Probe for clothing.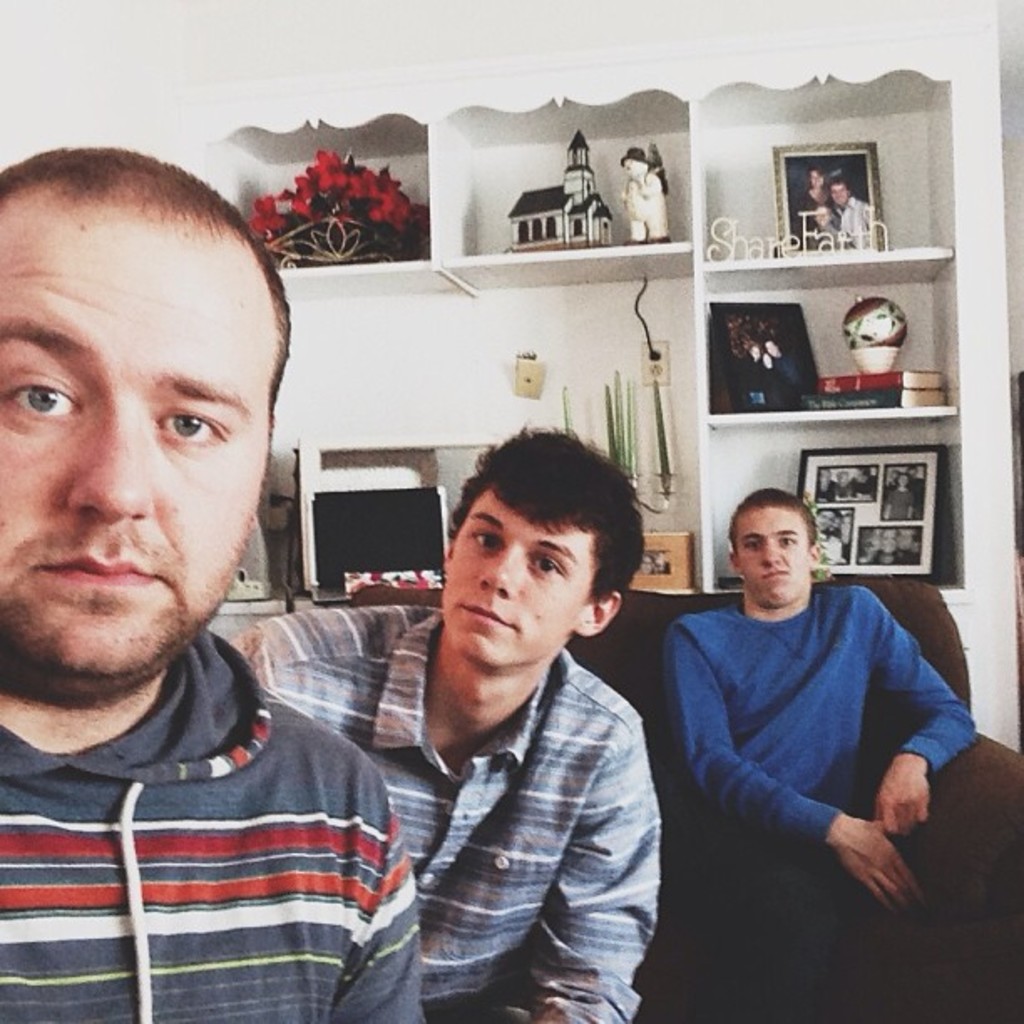
Probe result: <bbox>228, 602, 661, 1022</bbox>.
